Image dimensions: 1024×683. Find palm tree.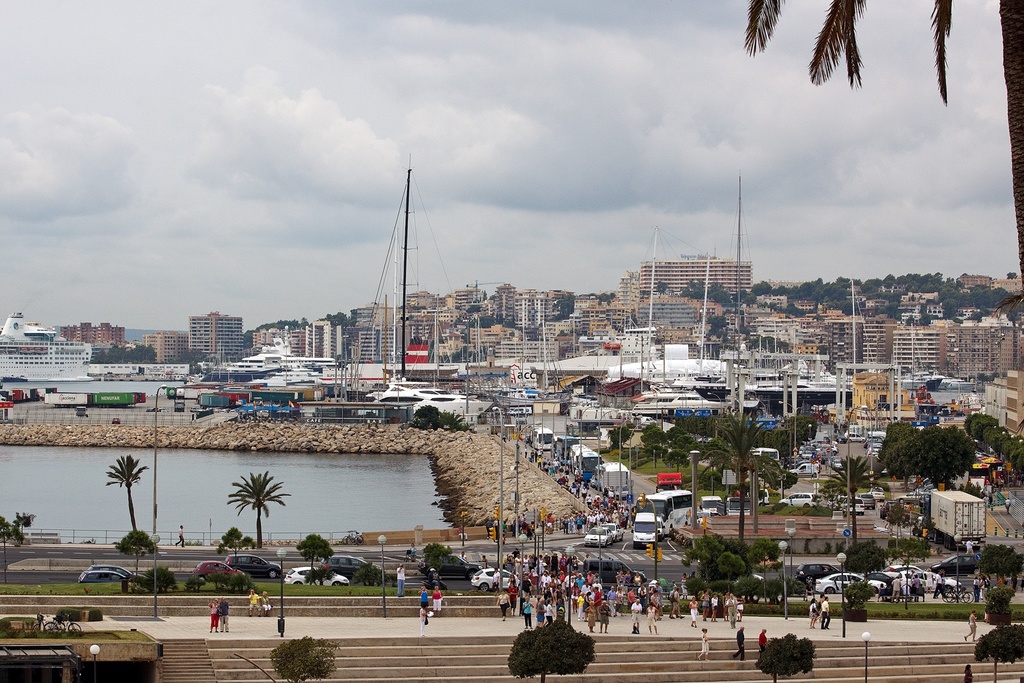
BBox(705, 424, 771, 556).
